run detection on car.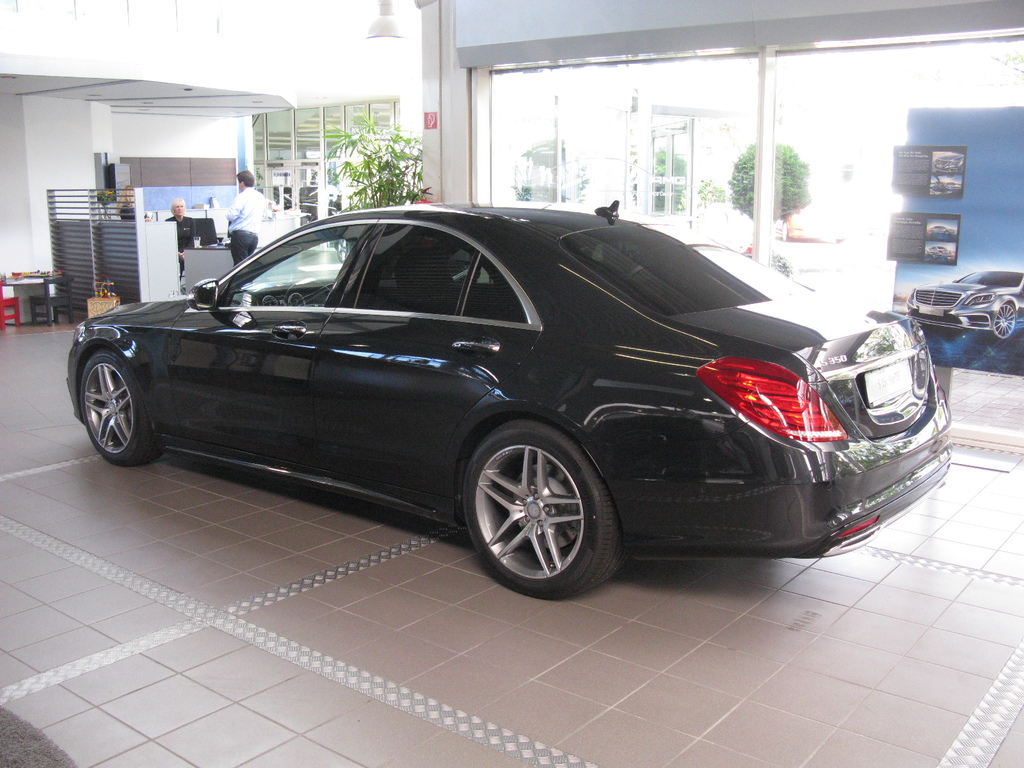
Result: BBox(906, 269, 1023, 344).
